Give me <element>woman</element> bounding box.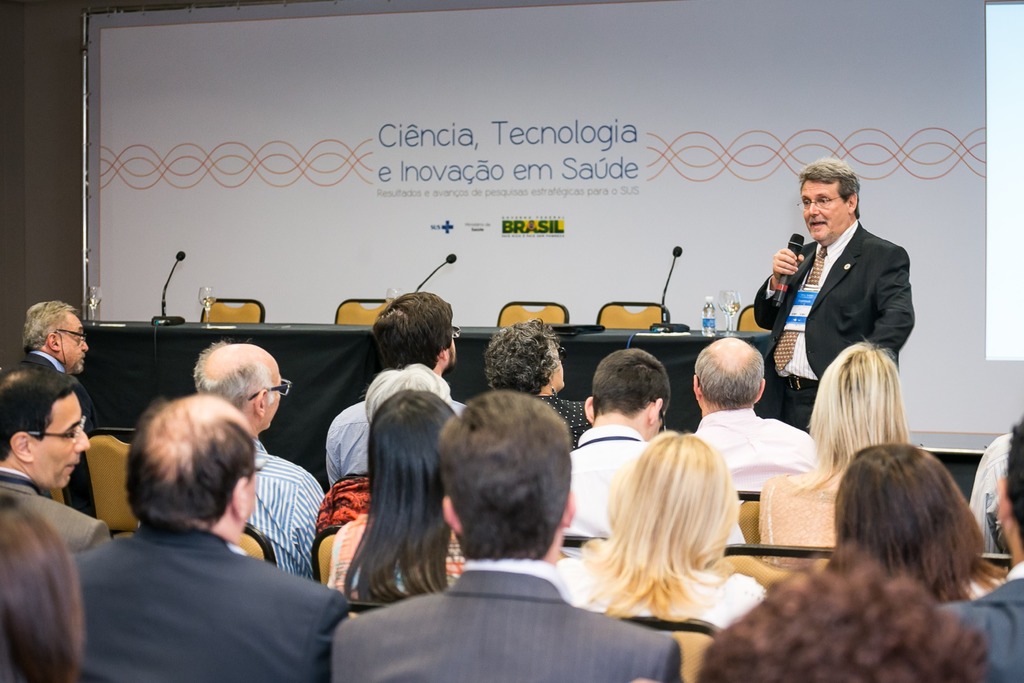
x1=481 y1=318 x2=593 y2=451.
